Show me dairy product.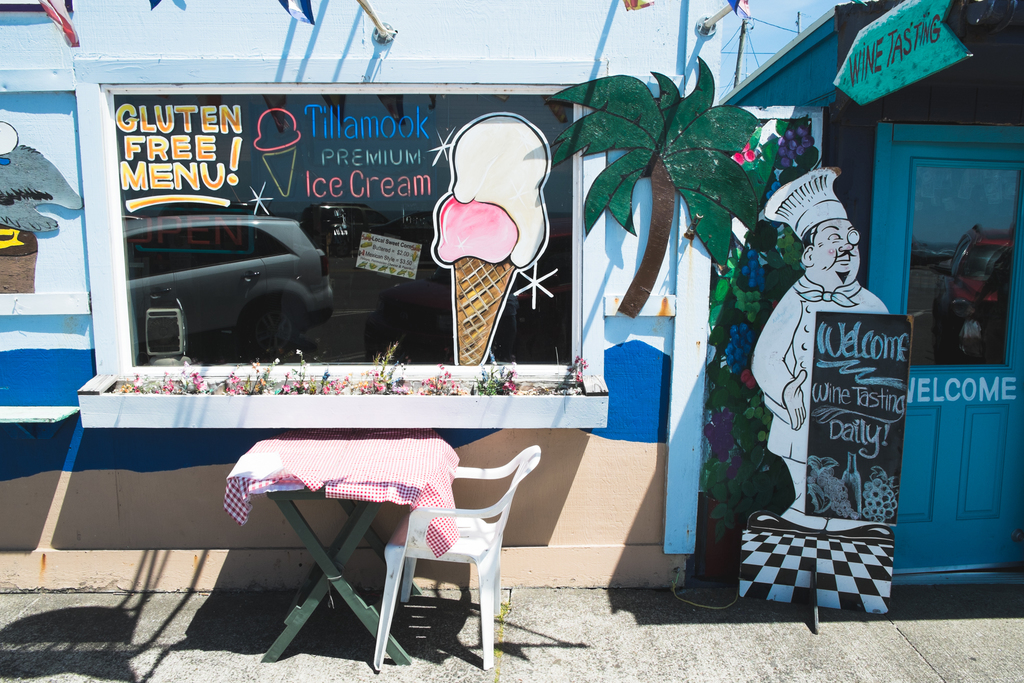
dairy product is here: 433 195 518 267.
